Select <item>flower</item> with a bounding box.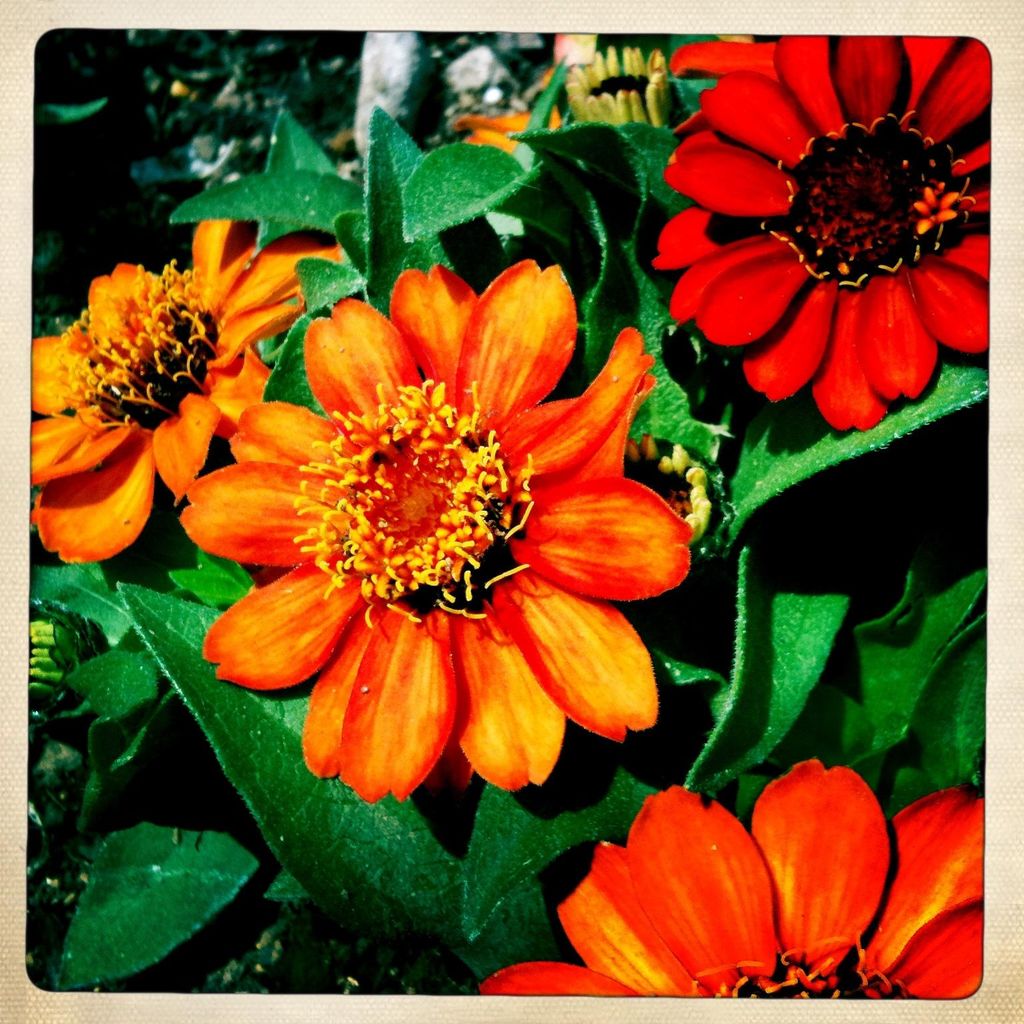
11 204 375 568.
